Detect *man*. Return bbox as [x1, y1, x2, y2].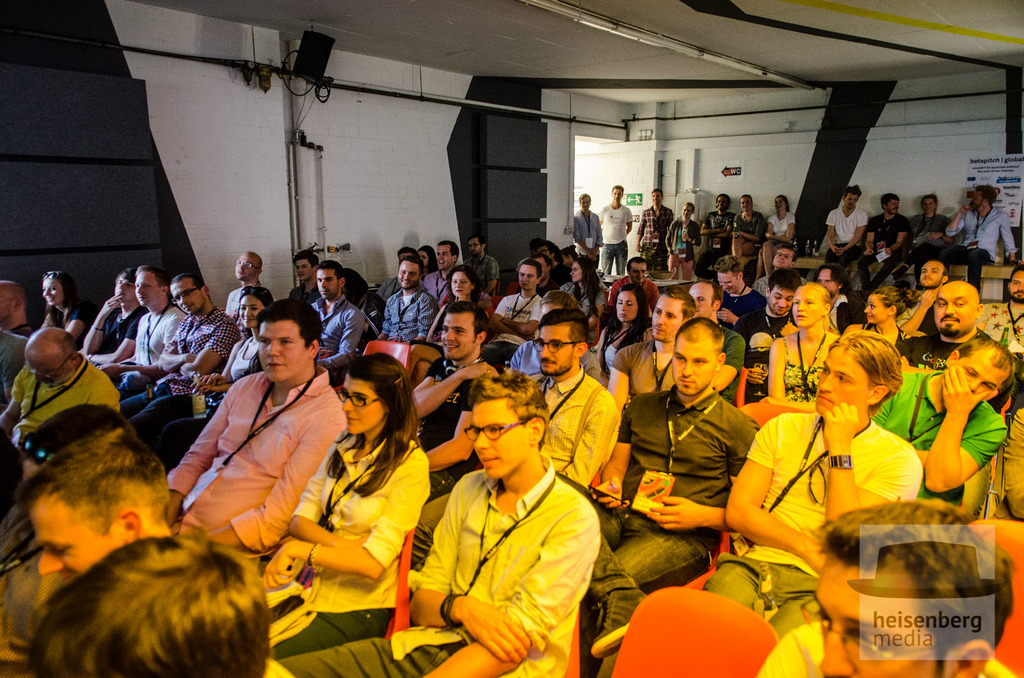
[76, 264, 148, 375].
